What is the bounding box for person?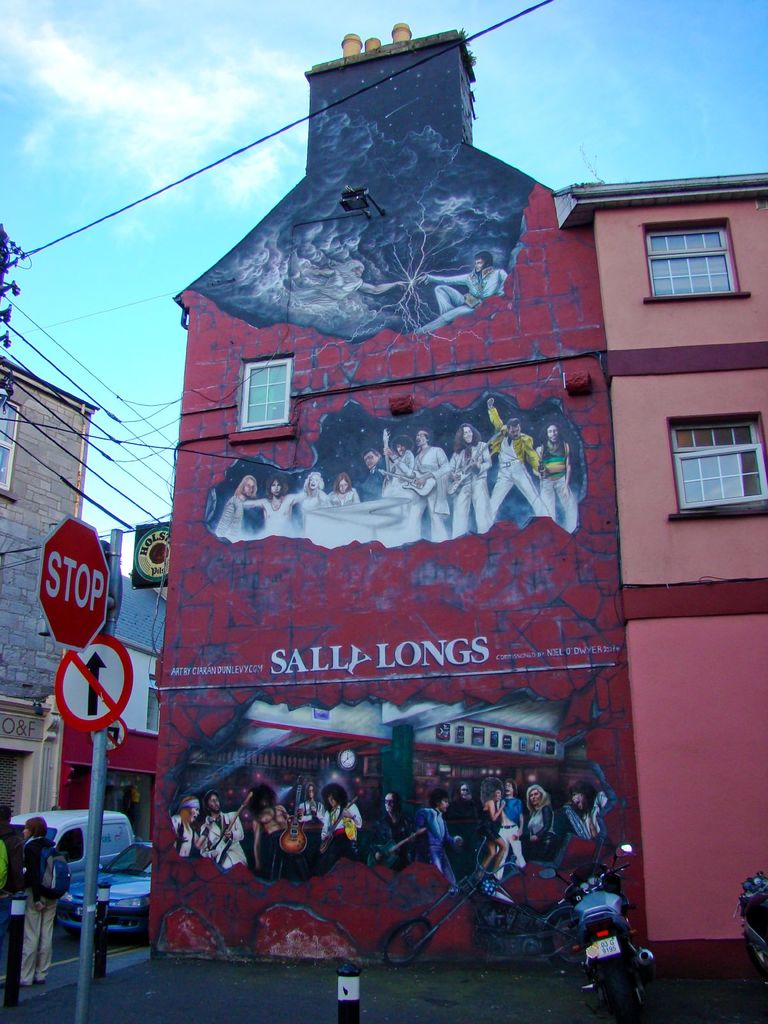
locate(260, 479, 303, 537).
